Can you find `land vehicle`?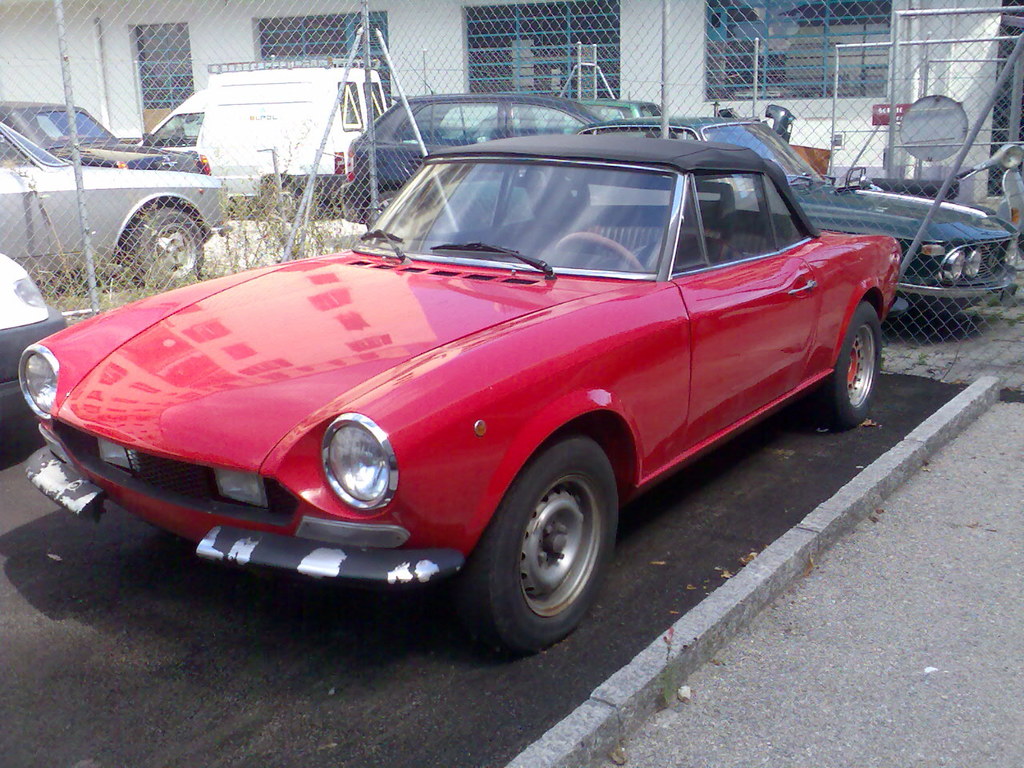
Yes, bounding box: box(340, 86, 634, 232).
